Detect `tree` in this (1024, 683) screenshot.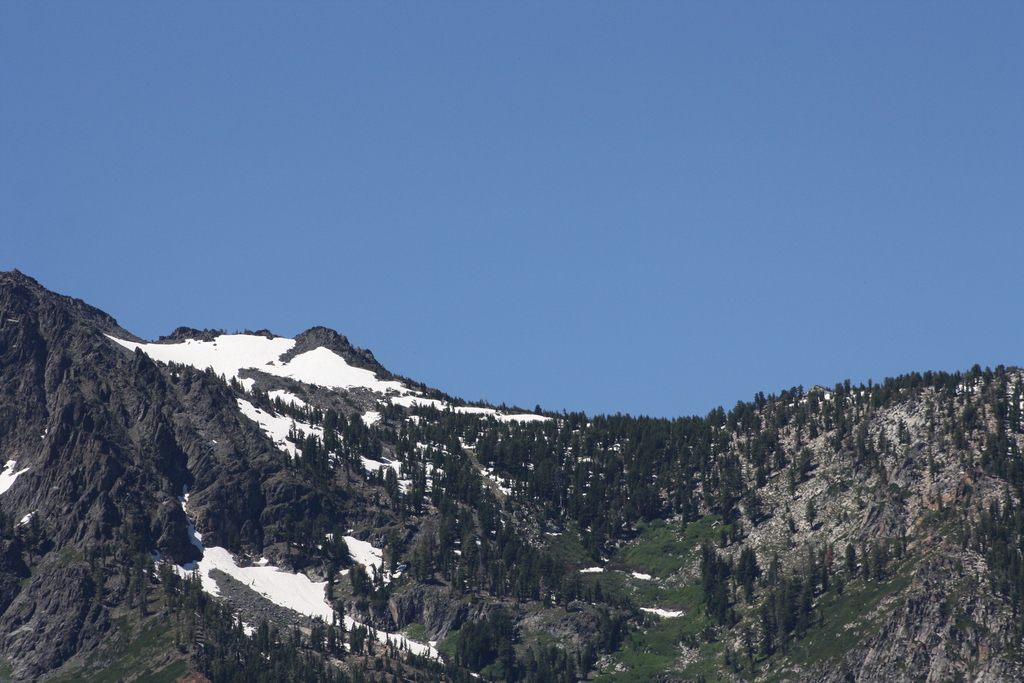
Detection: [135,390,188,466].
